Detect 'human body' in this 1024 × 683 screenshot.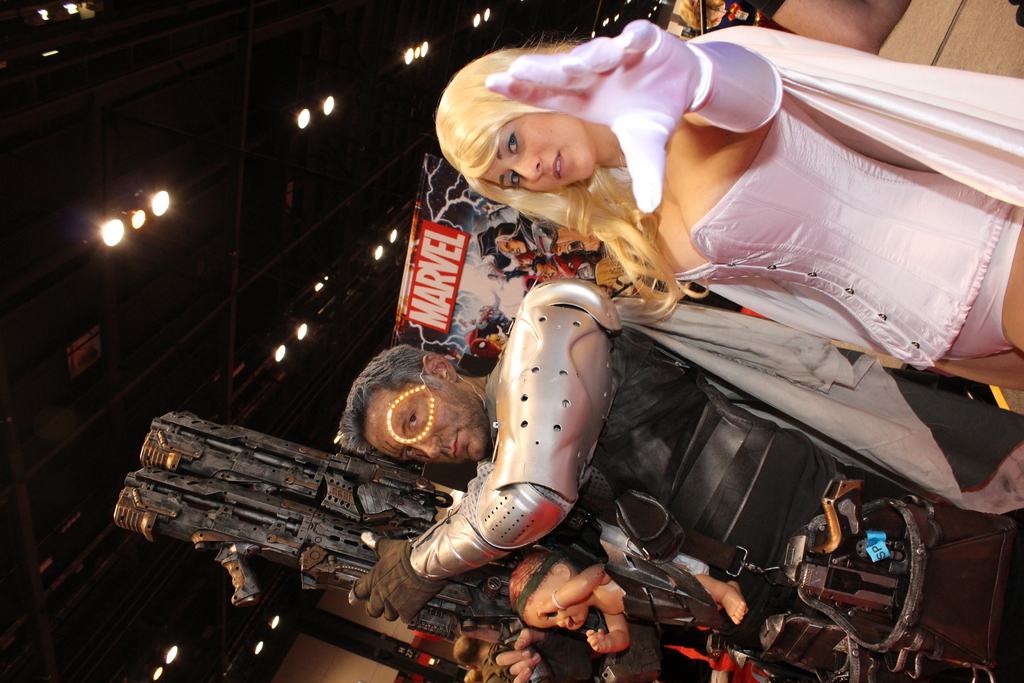
Detection: {"x1": 431, "y1": 15, "x2": 1023, "y2": 393}.
